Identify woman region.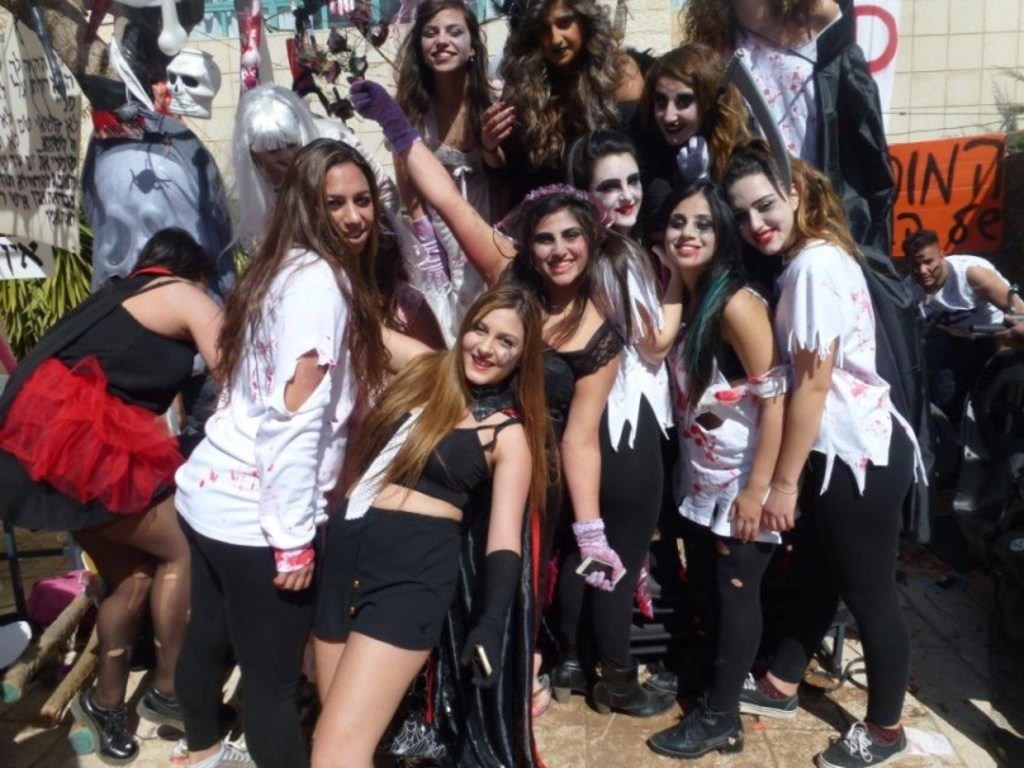
Region: 158:138:404:767.
